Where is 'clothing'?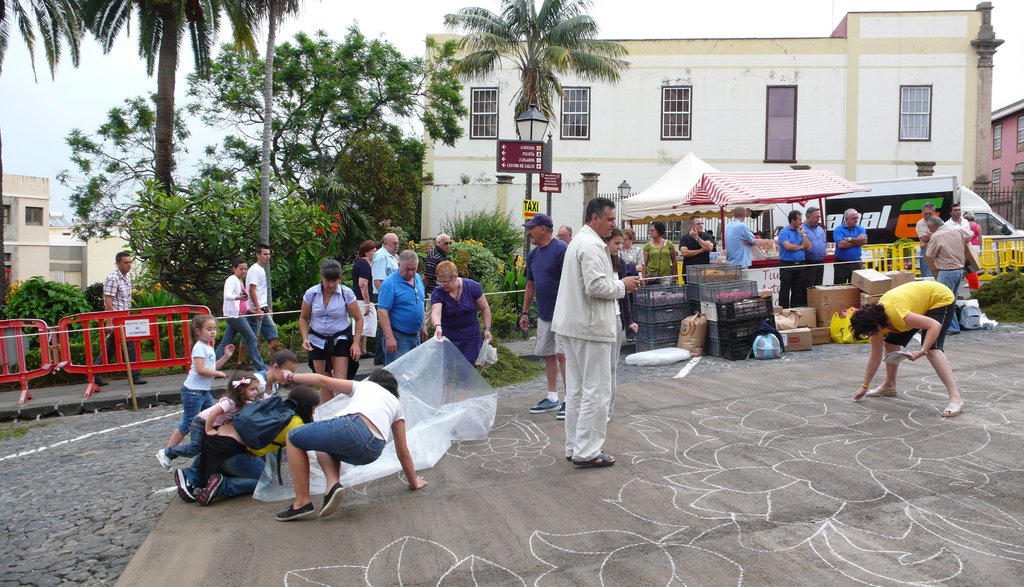
pyautogui.locateOnScreen(300, 280, 356, 359).
